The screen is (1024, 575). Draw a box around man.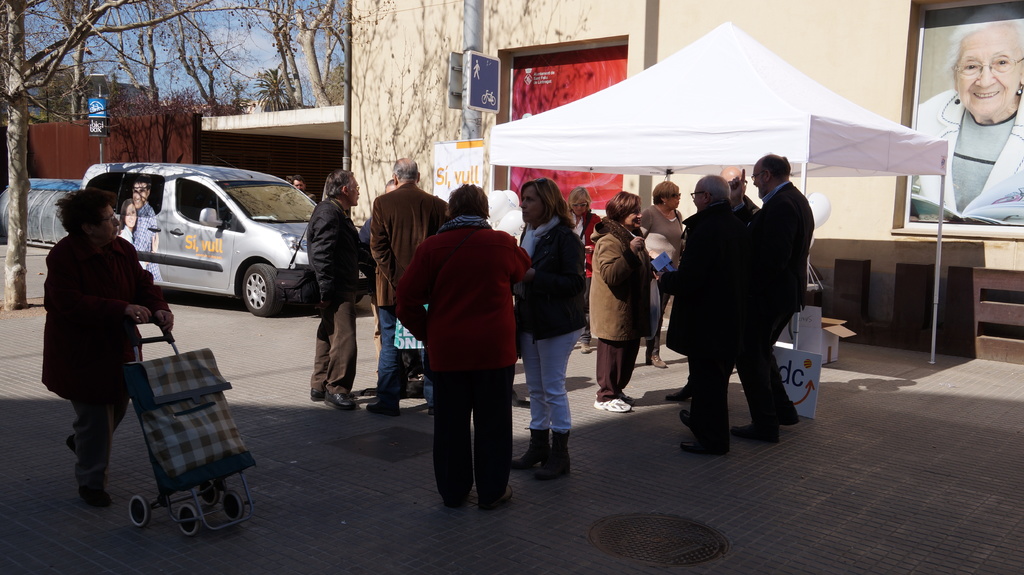
<bbox>733, 155, 808, 445</bbox>.
